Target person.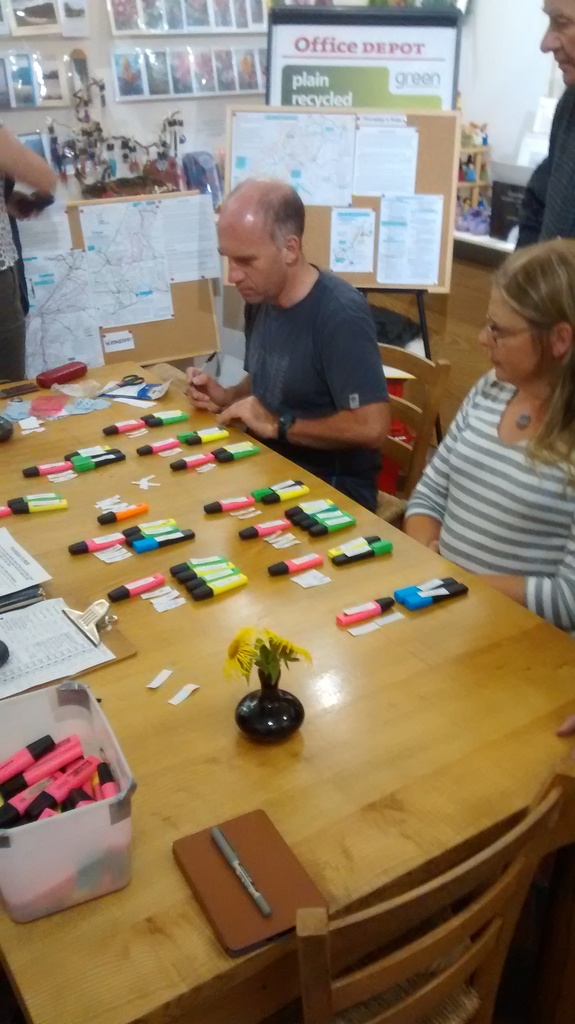
Target region: (402, 242, 574, 641).
